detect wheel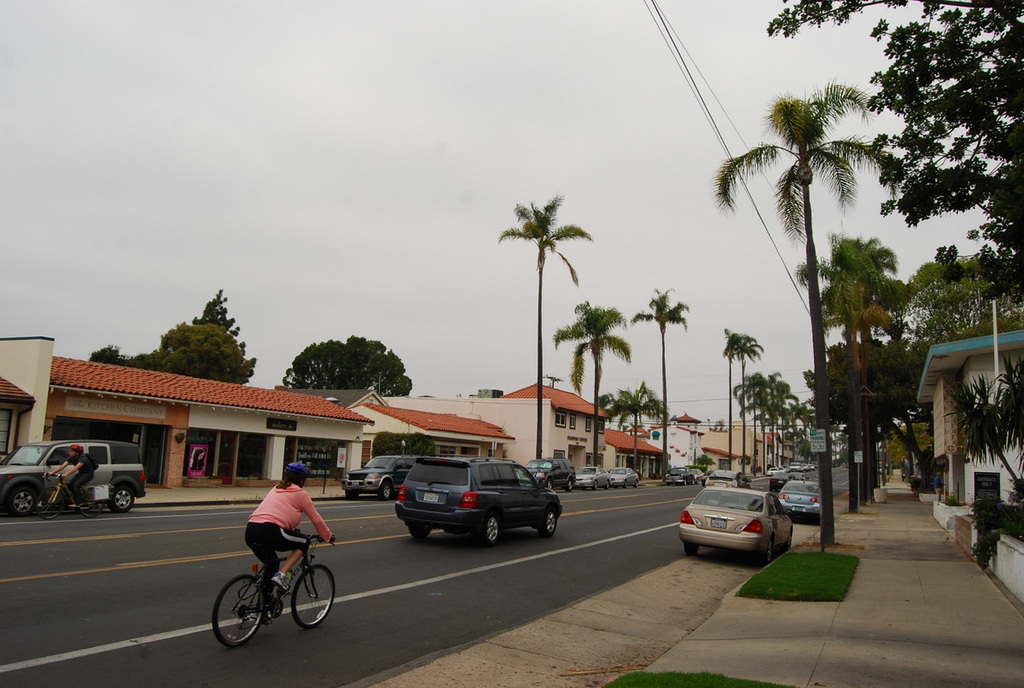
{"left": 783, "top": 533, "right": 797, "bottom": 548}
